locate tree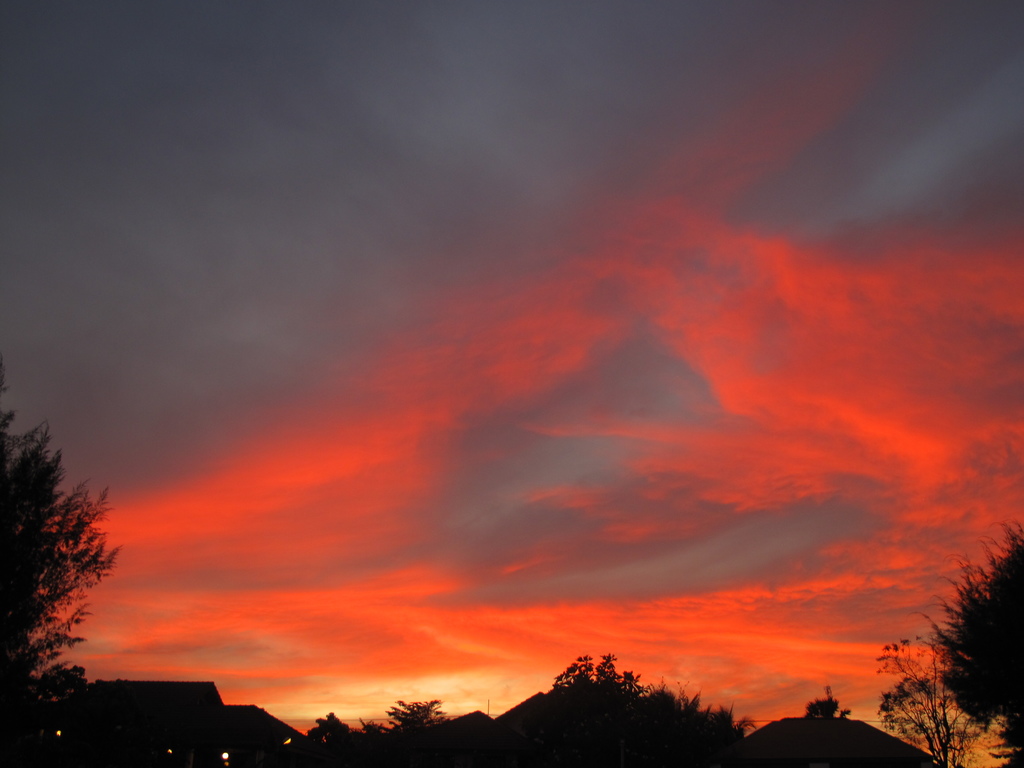
877,634,984,767
